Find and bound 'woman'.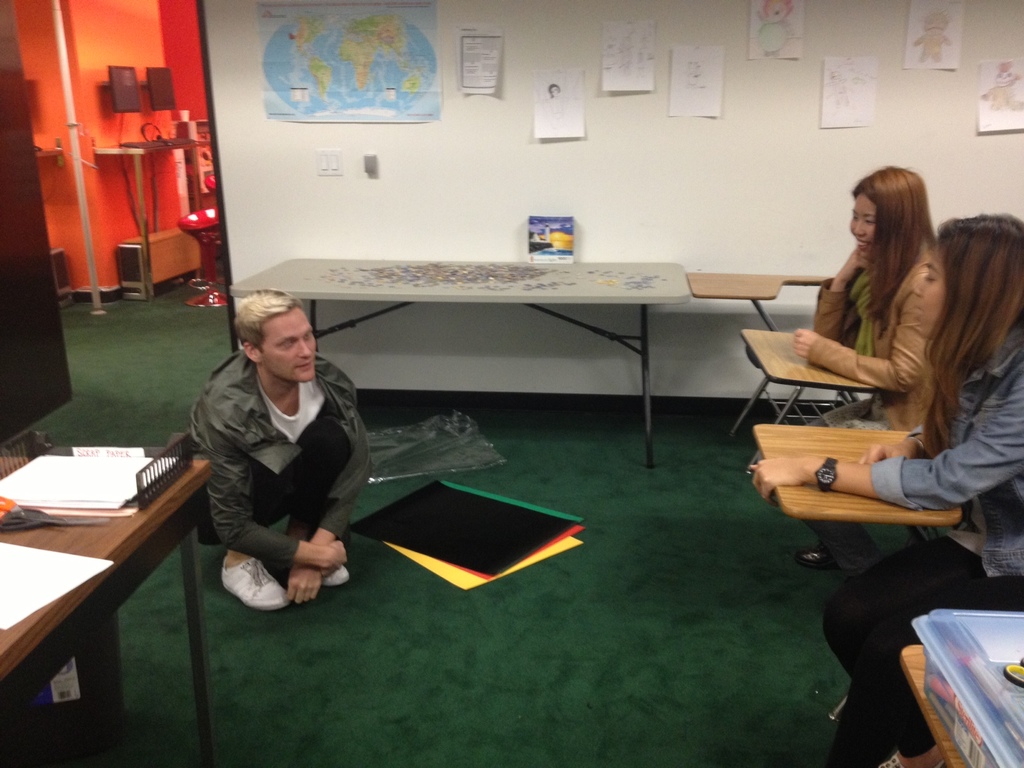
Bound: {"left": 790, "top": 159, "right": 959, "bottom": 569}.
